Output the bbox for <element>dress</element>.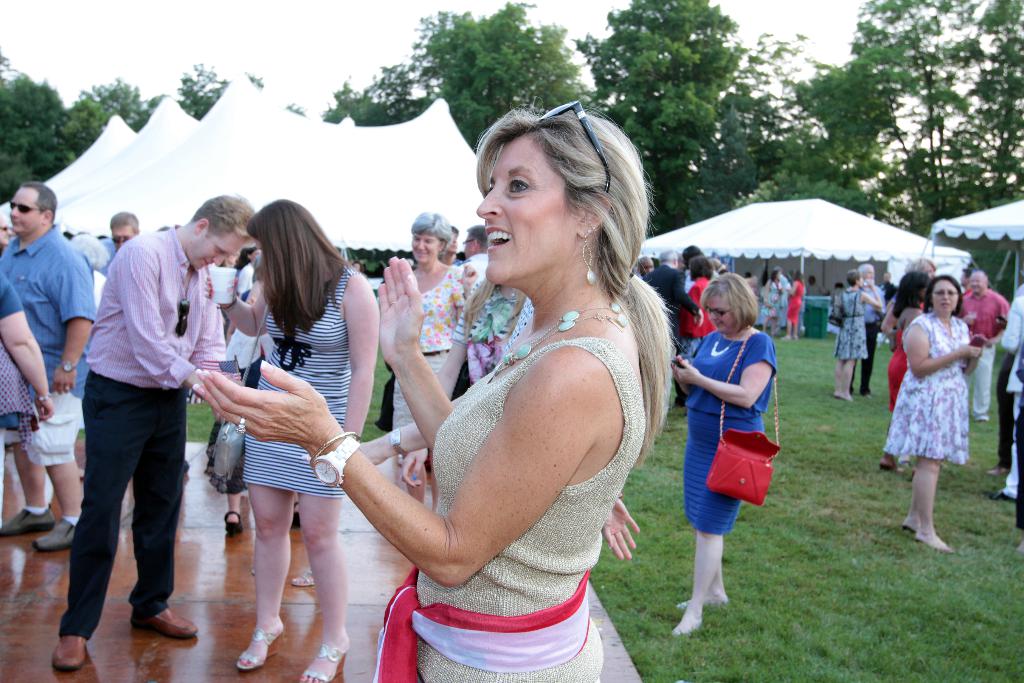
bbox=[787, 279, 803, 329].
